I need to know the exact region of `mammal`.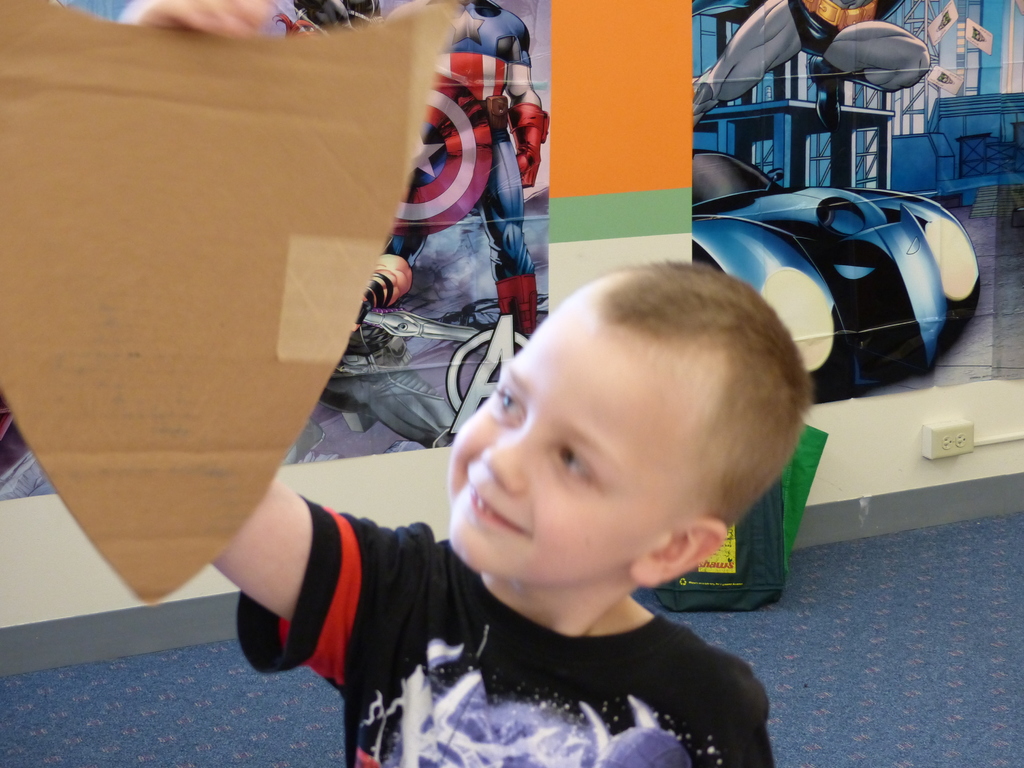
Region: left=687, top=0, right=927, bottom=132.
